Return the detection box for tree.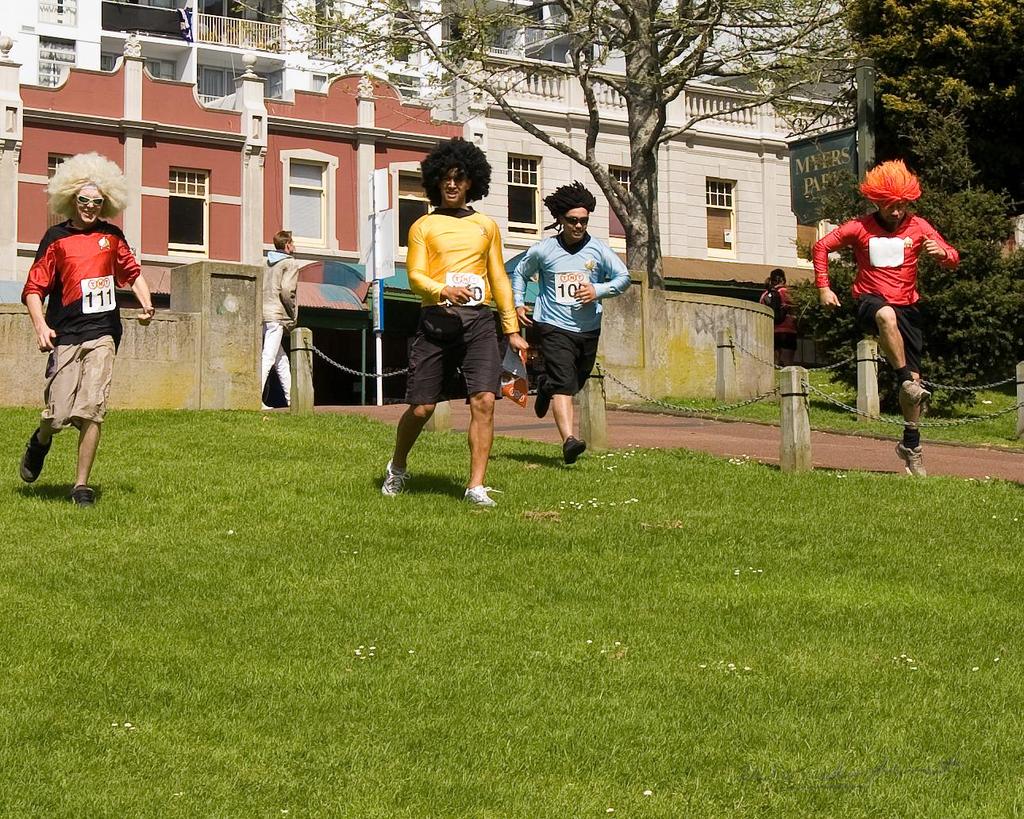
[809,98,1023,444].
